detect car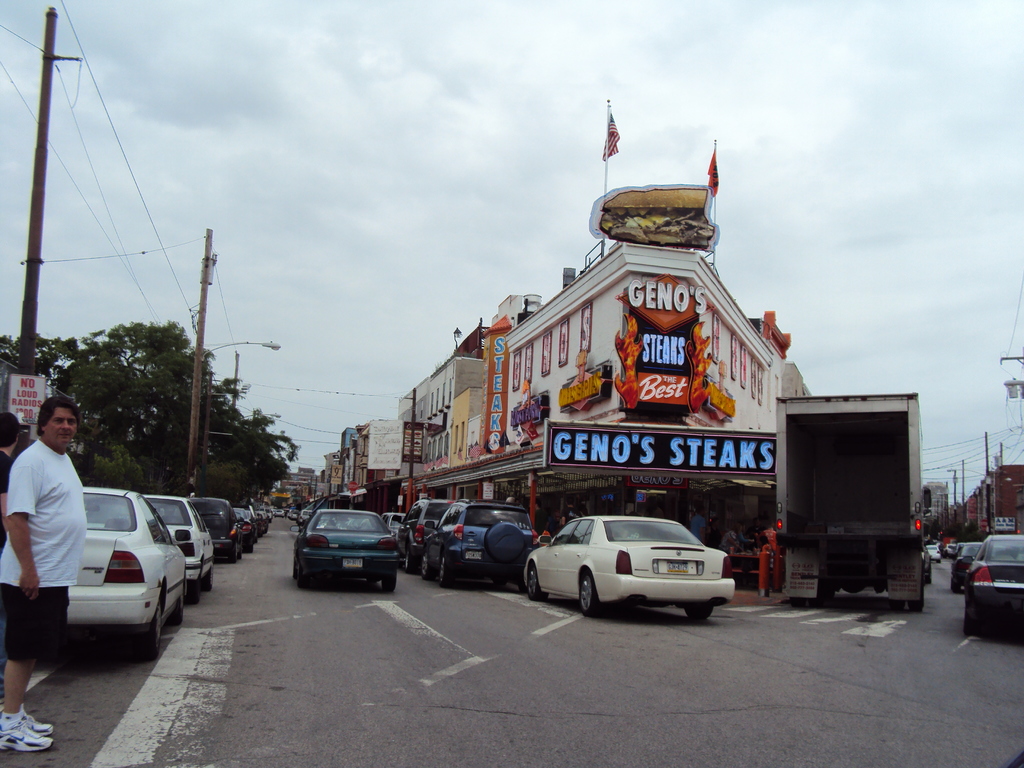
left=236, top=505, right=257, bottom=552
